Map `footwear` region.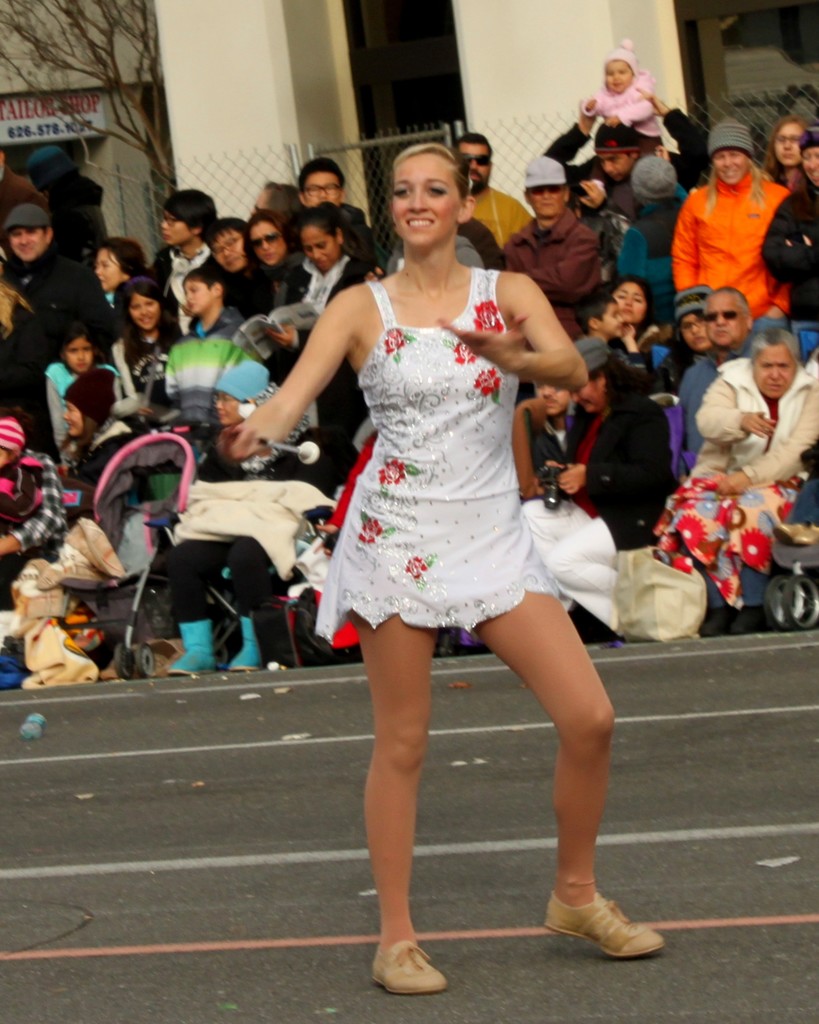
Mapped to [x1=547, y1=881, x2=659, y2=962].
